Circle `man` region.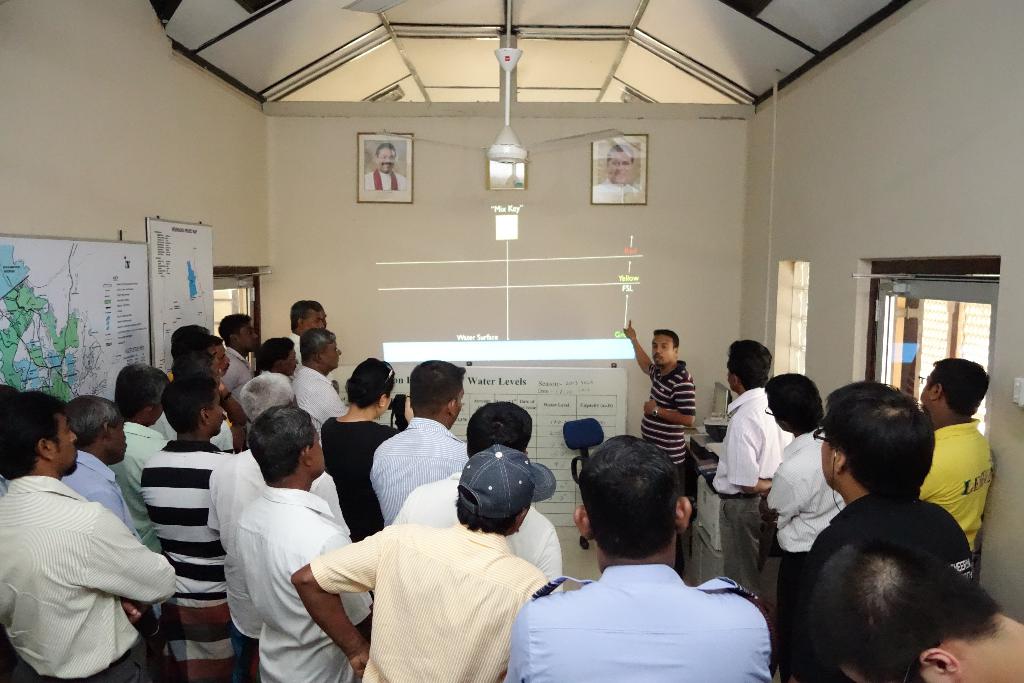
Region: locate(780, 541, 1023, 682).
